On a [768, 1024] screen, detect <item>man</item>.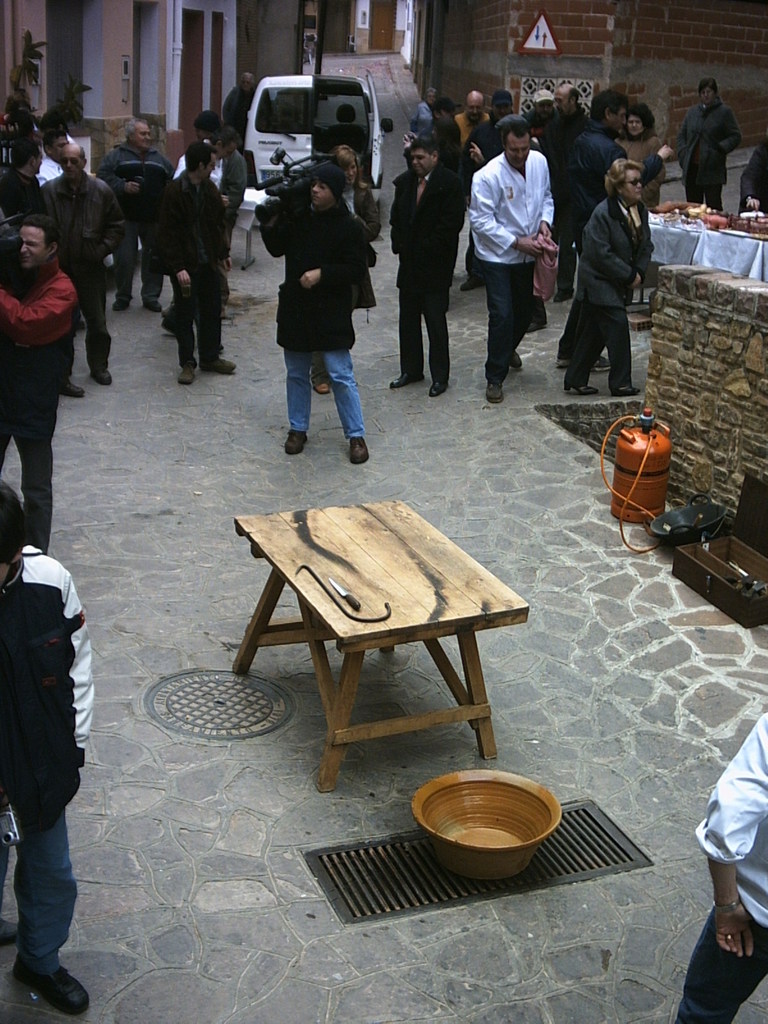
bbox=[93, 116, 173, 310].
